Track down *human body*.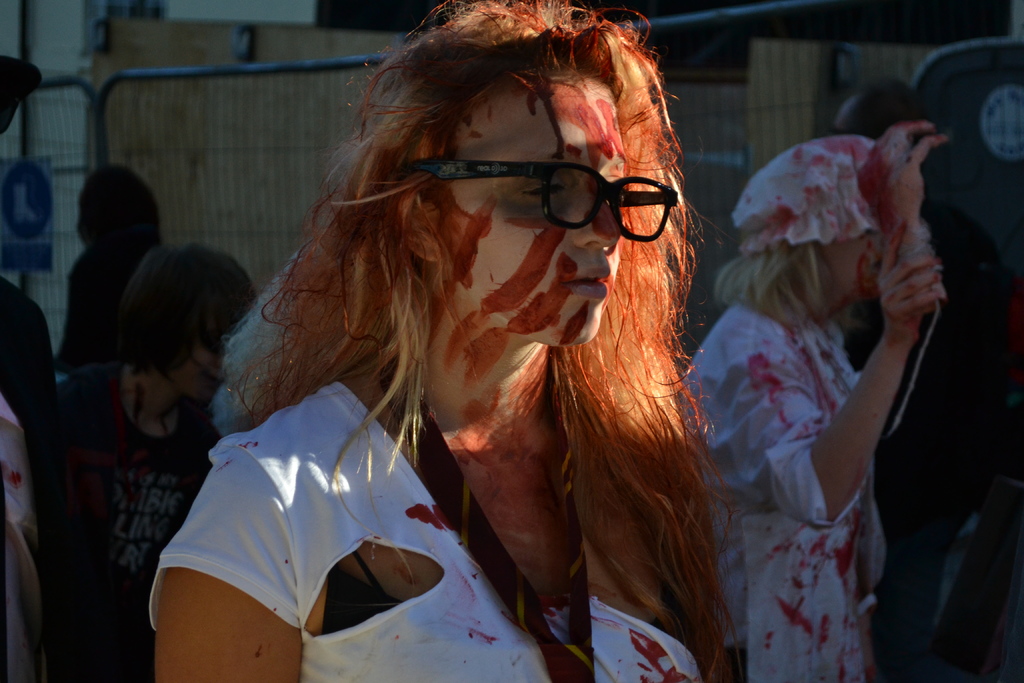
Tracked to bbox=[680, 117, 943, 677].
